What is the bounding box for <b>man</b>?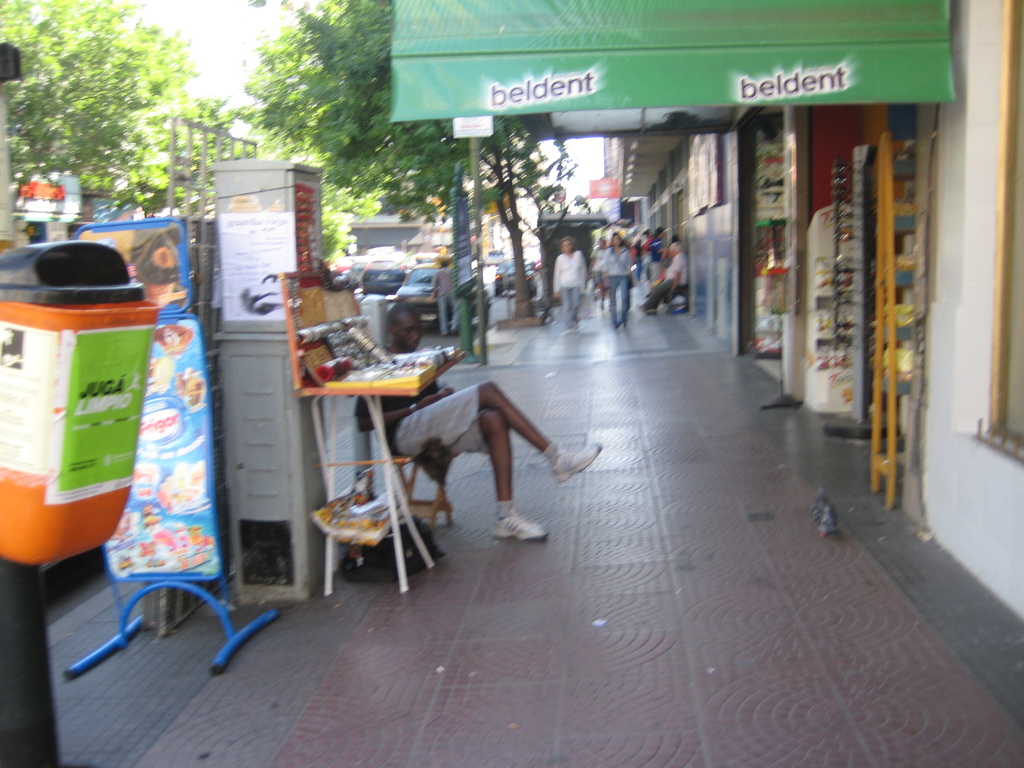
x1=636, y1=241, x2=689, y2=315.
